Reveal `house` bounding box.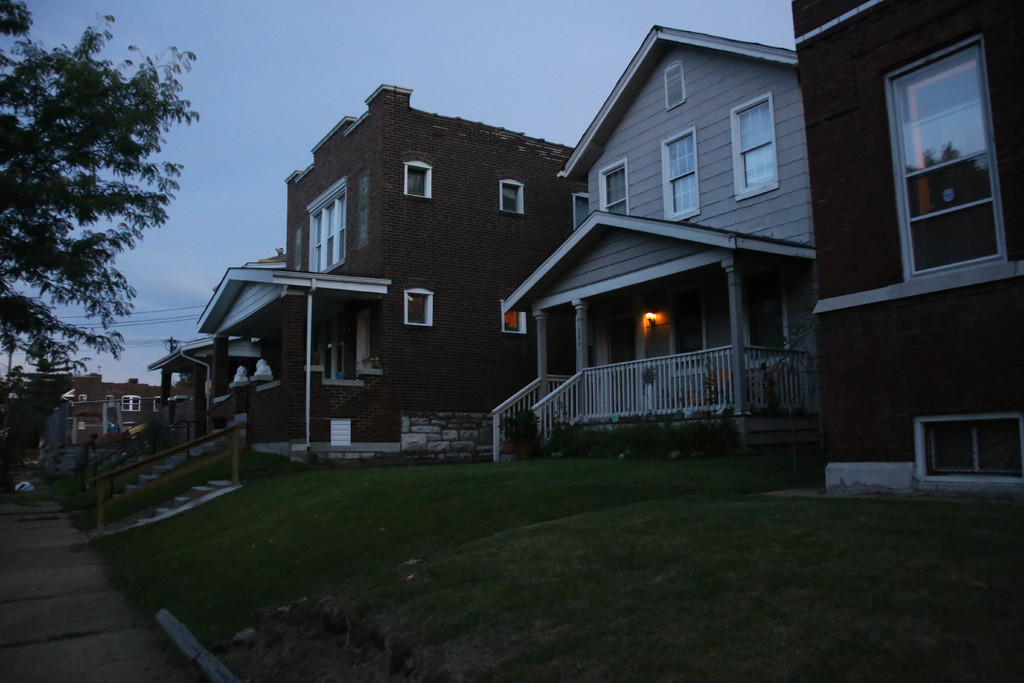
Revealed: region(516, 3, 847, 426).
